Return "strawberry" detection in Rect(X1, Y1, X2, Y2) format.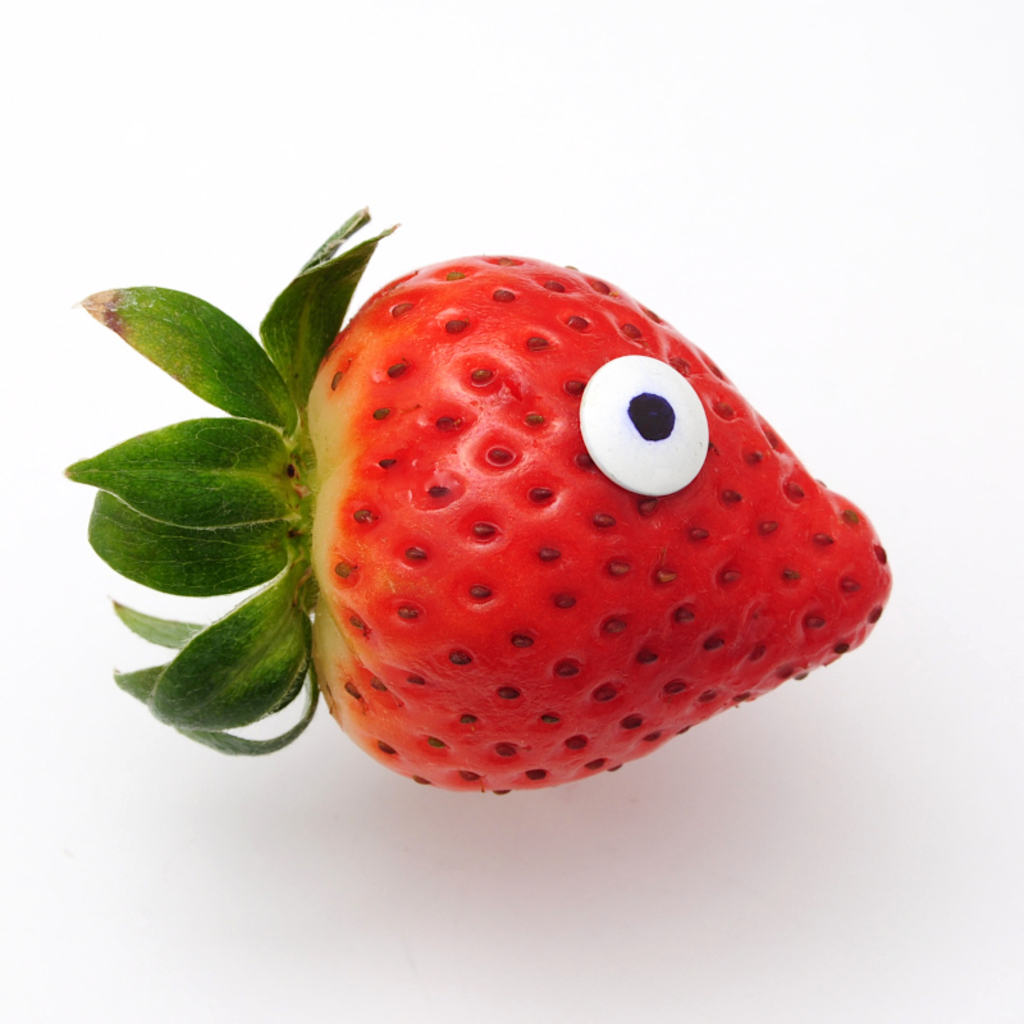
Rect(79, 230, 887, 783).
